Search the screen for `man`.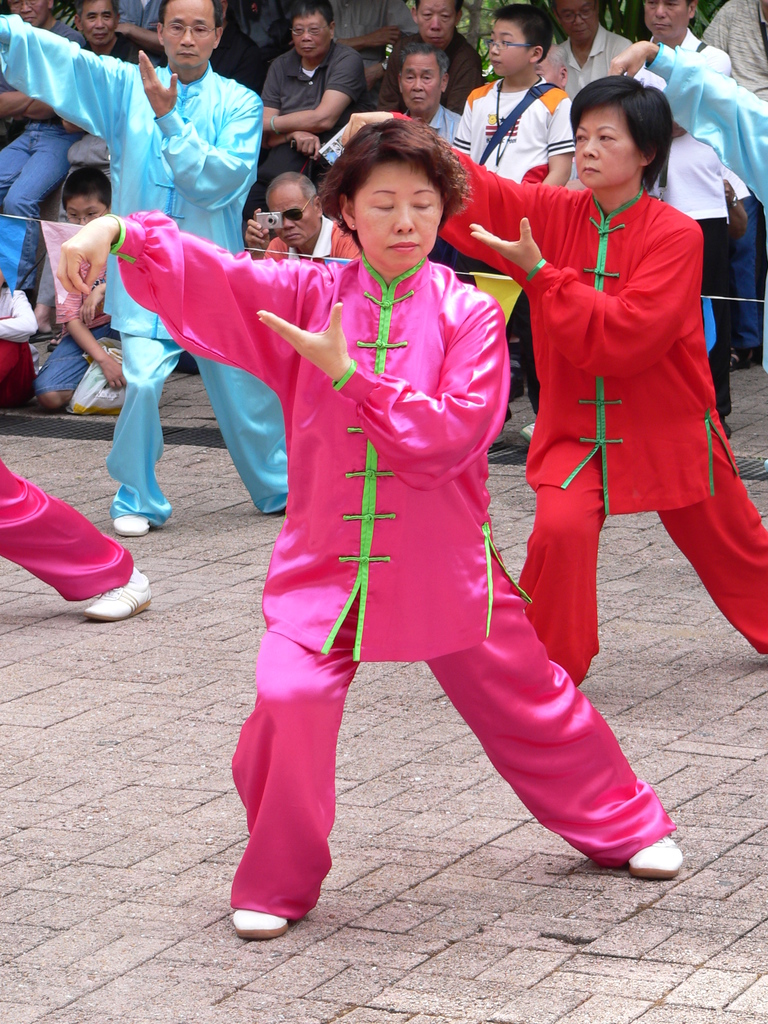
Found at (0,0,310,552).
